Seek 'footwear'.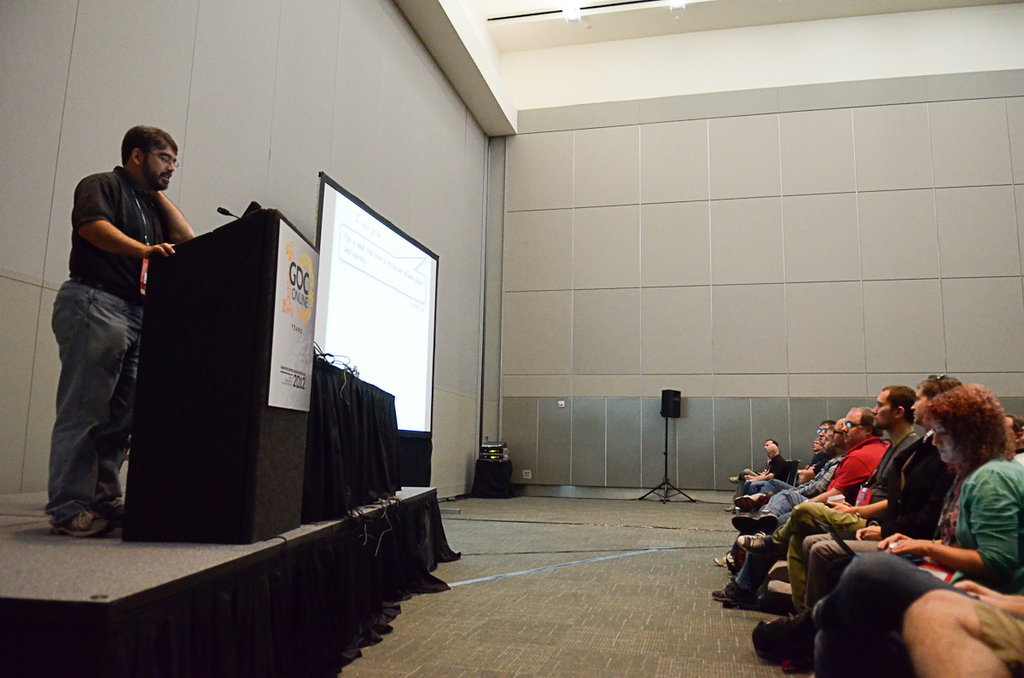
rect(739, 531, 776, 554).
